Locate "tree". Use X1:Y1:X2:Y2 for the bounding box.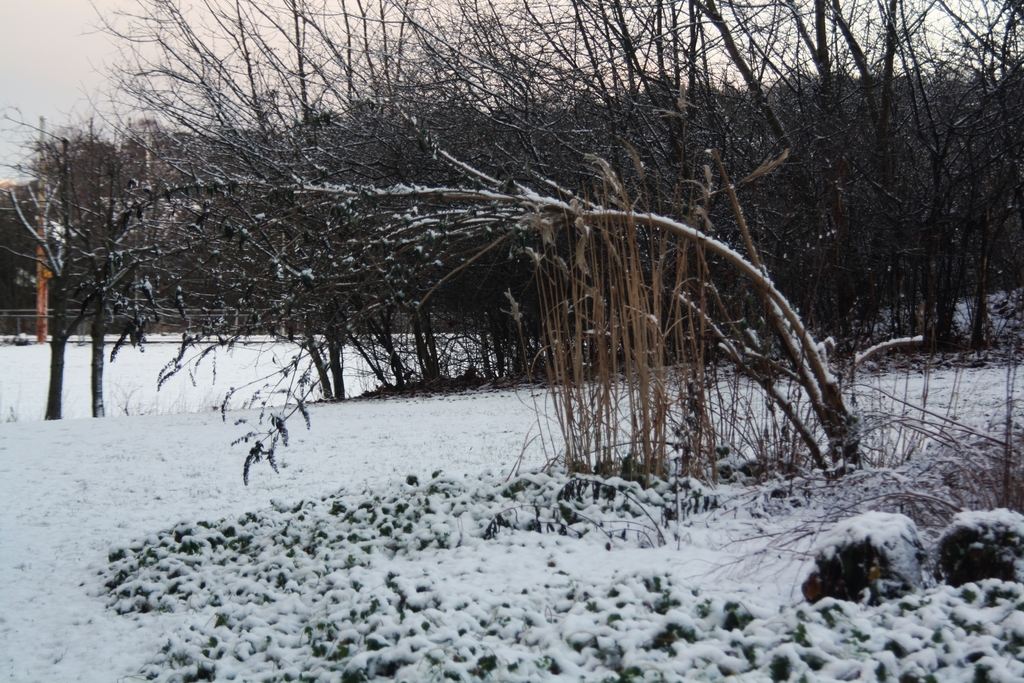
79:115:168:416.
